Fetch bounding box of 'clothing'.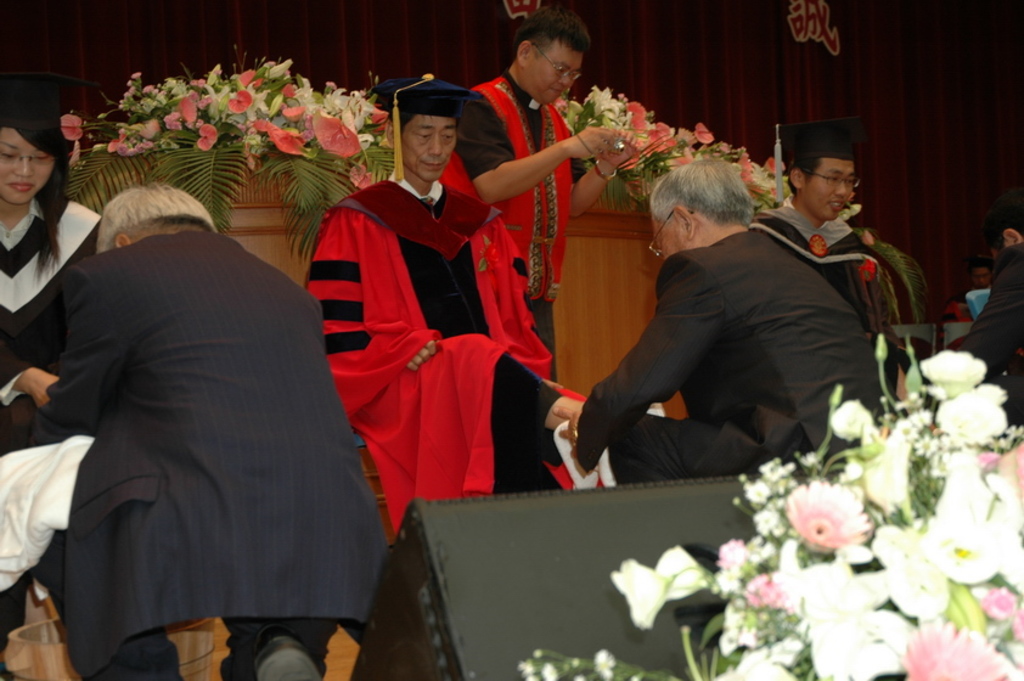
Bbox: left=941, top=288, right=972, bottom=321.
